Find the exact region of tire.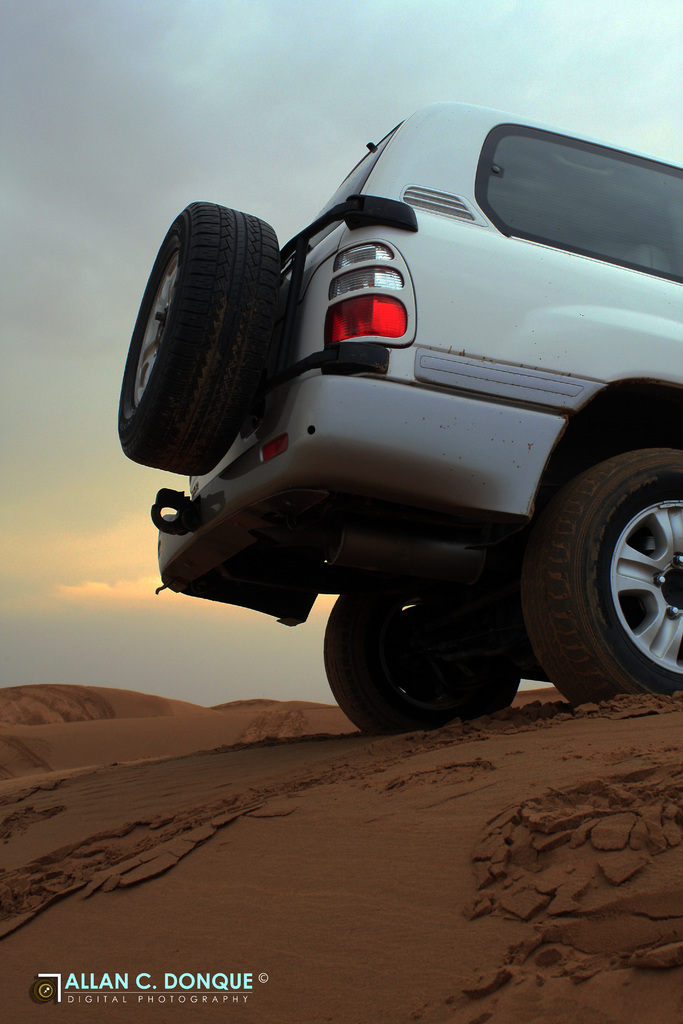
Exact region: 320,582,522,732.
